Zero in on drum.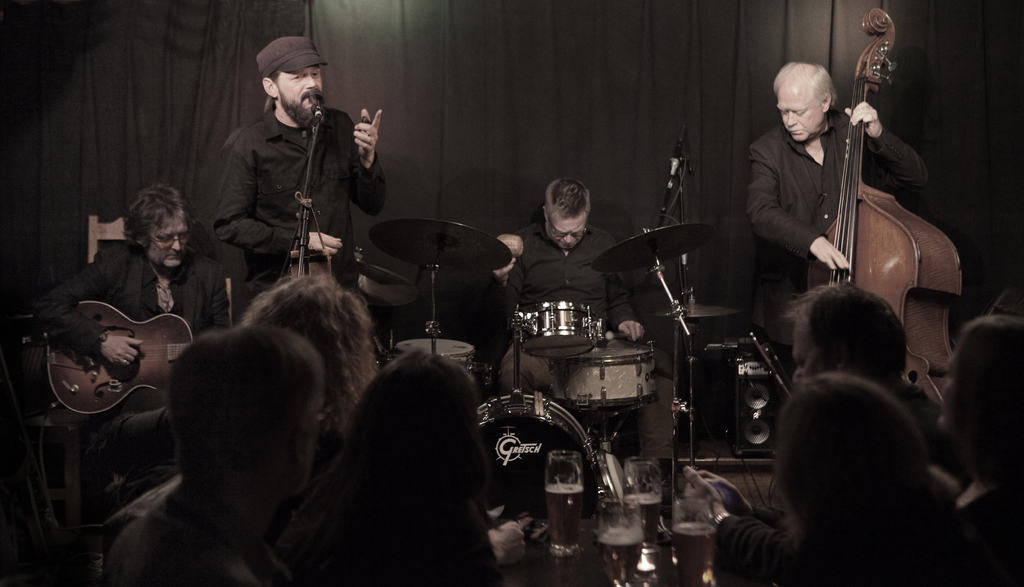
Zeroed in: {"left": 506, "top": 325, "right": 657, "bottom": 420}.
